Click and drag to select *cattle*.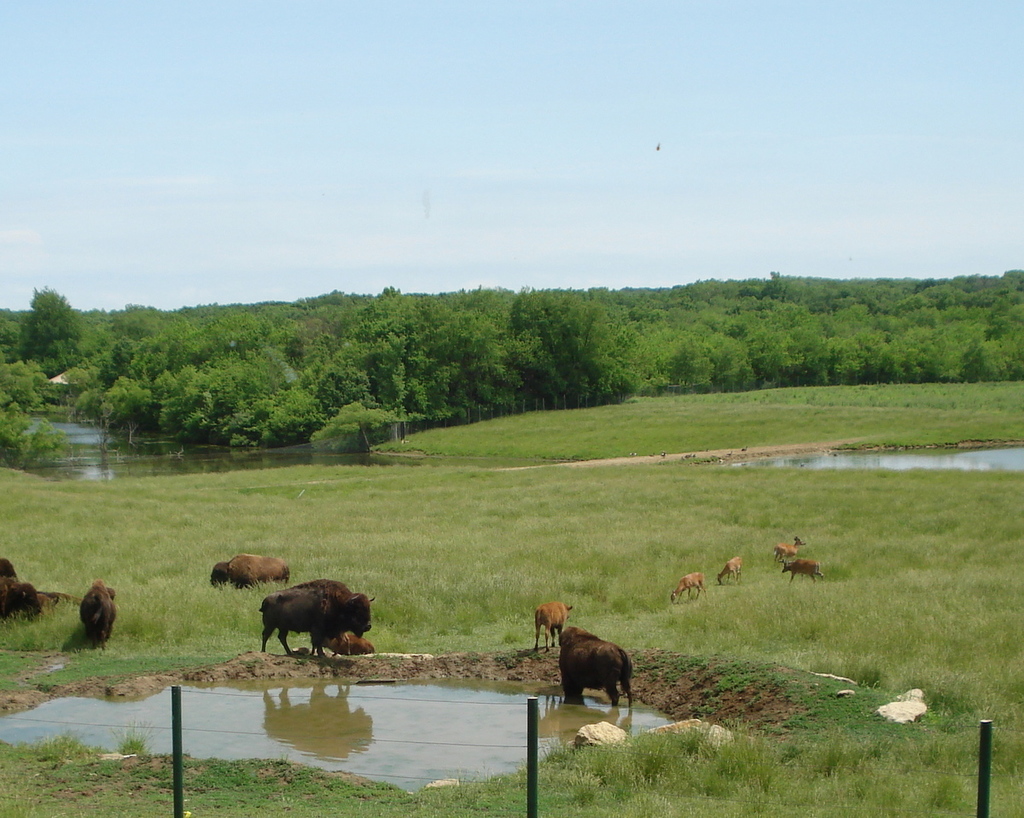
Selection: [324, 632, 377, 658].
